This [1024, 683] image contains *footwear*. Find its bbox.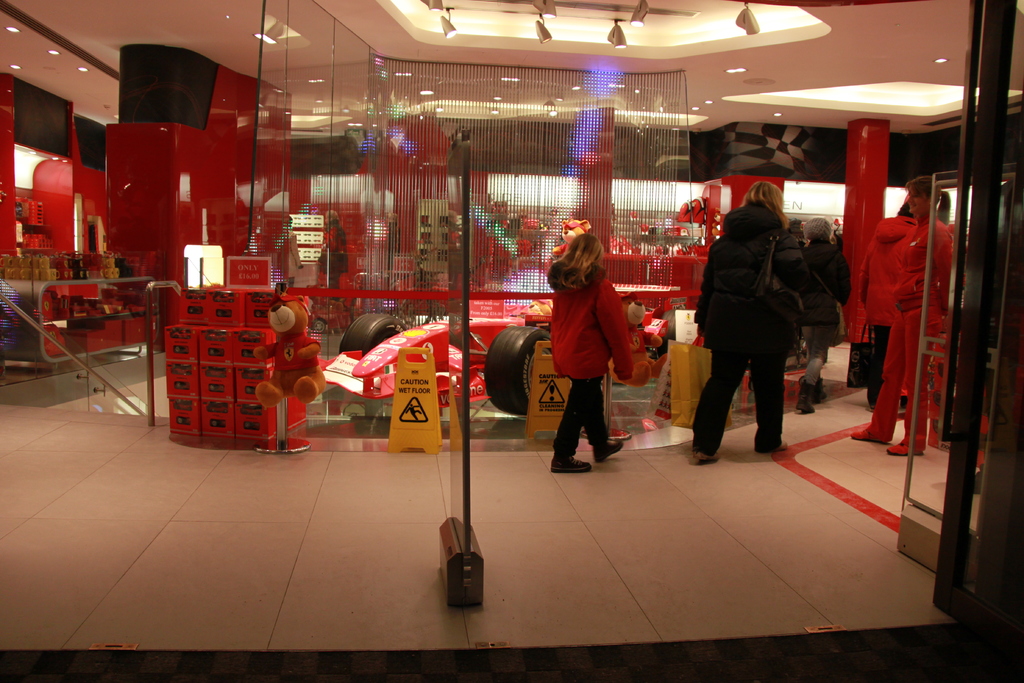
left=850, top=427, right=891, bottom=440.
